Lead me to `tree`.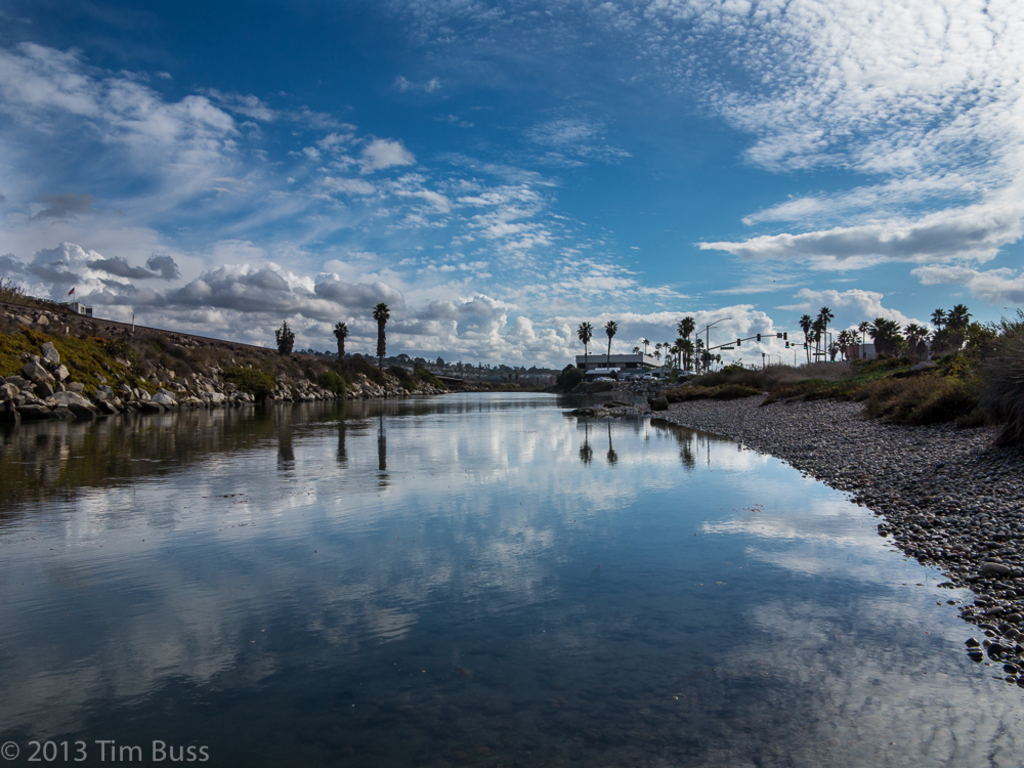
Lead to (x1=274, y1=319, x2=297, y2=358).
